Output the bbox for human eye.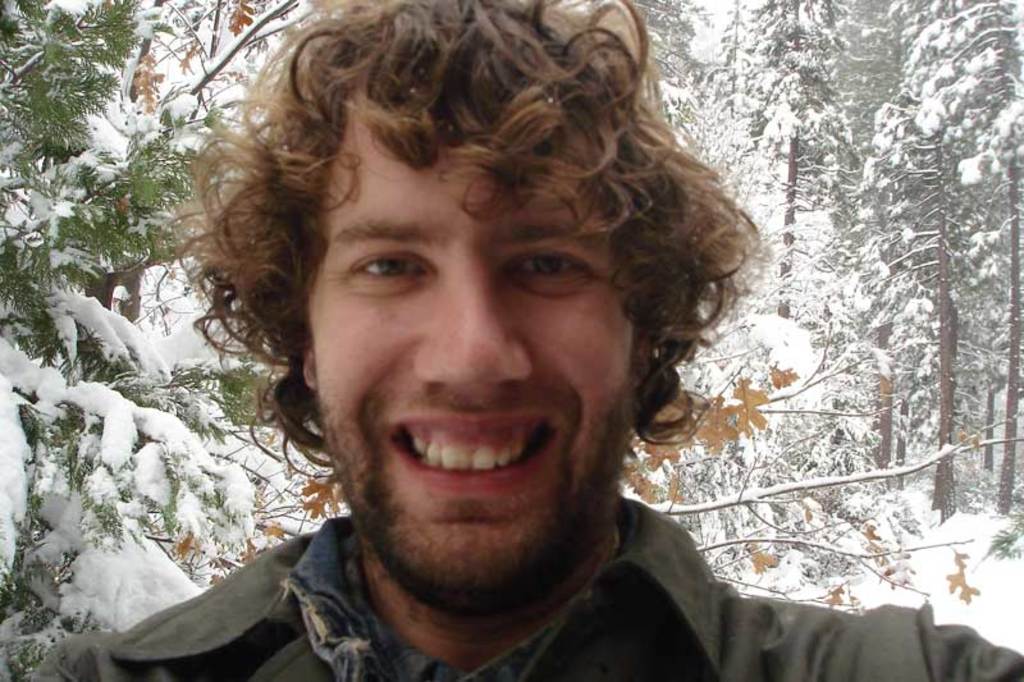
bbox=[347, 248, 439, 288].
